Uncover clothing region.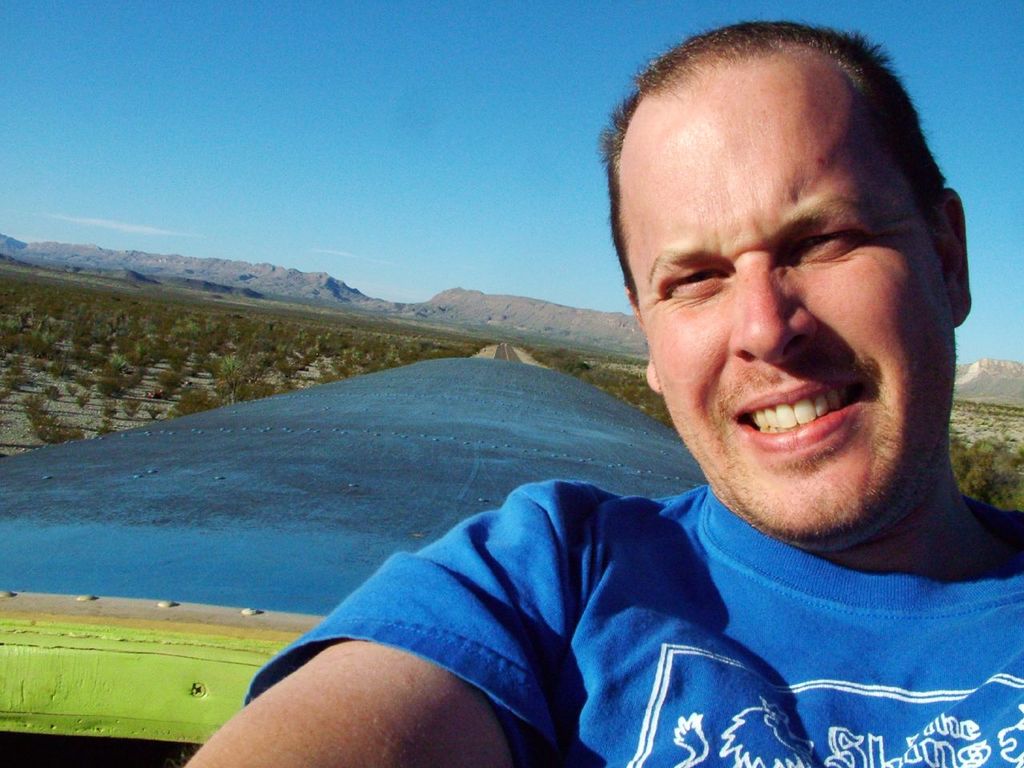
Uncovered: locate(246, 474, 1023, 763).
